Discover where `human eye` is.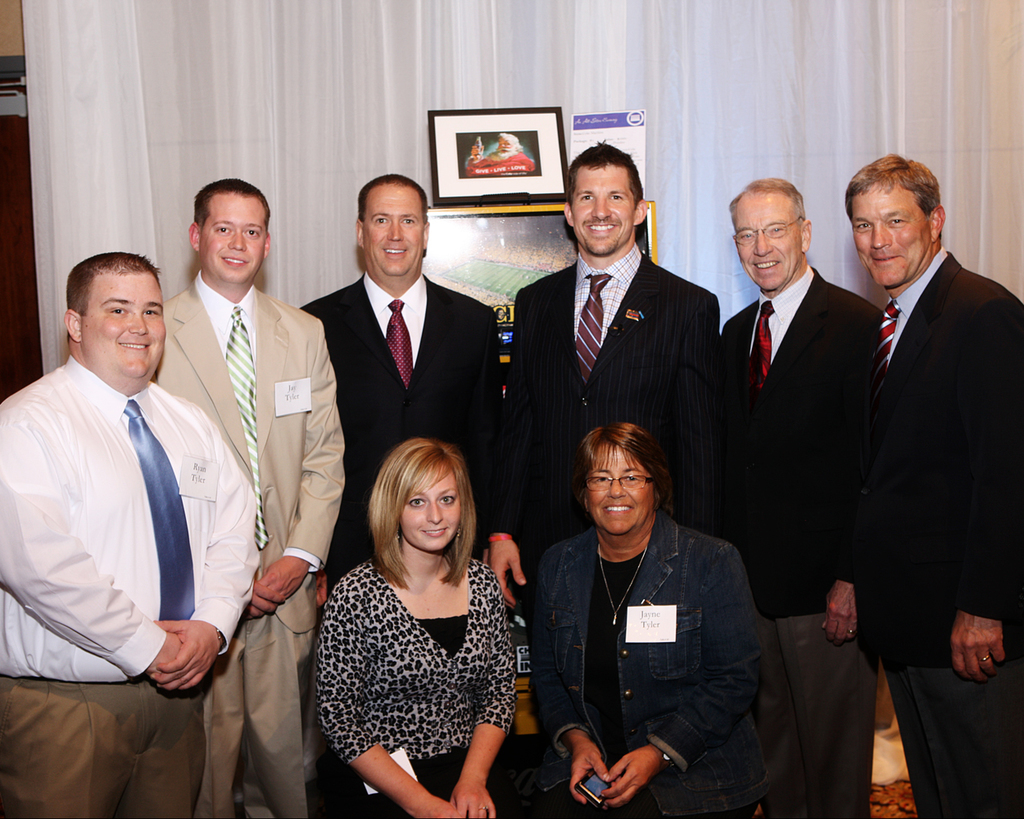
Discovered at (885, 213, 906, 227).
